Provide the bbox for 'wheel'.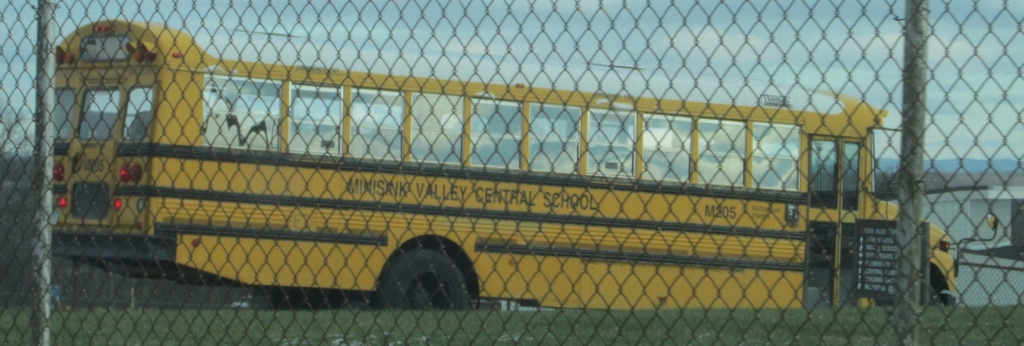
BBox(876, 263, 945, 313).
